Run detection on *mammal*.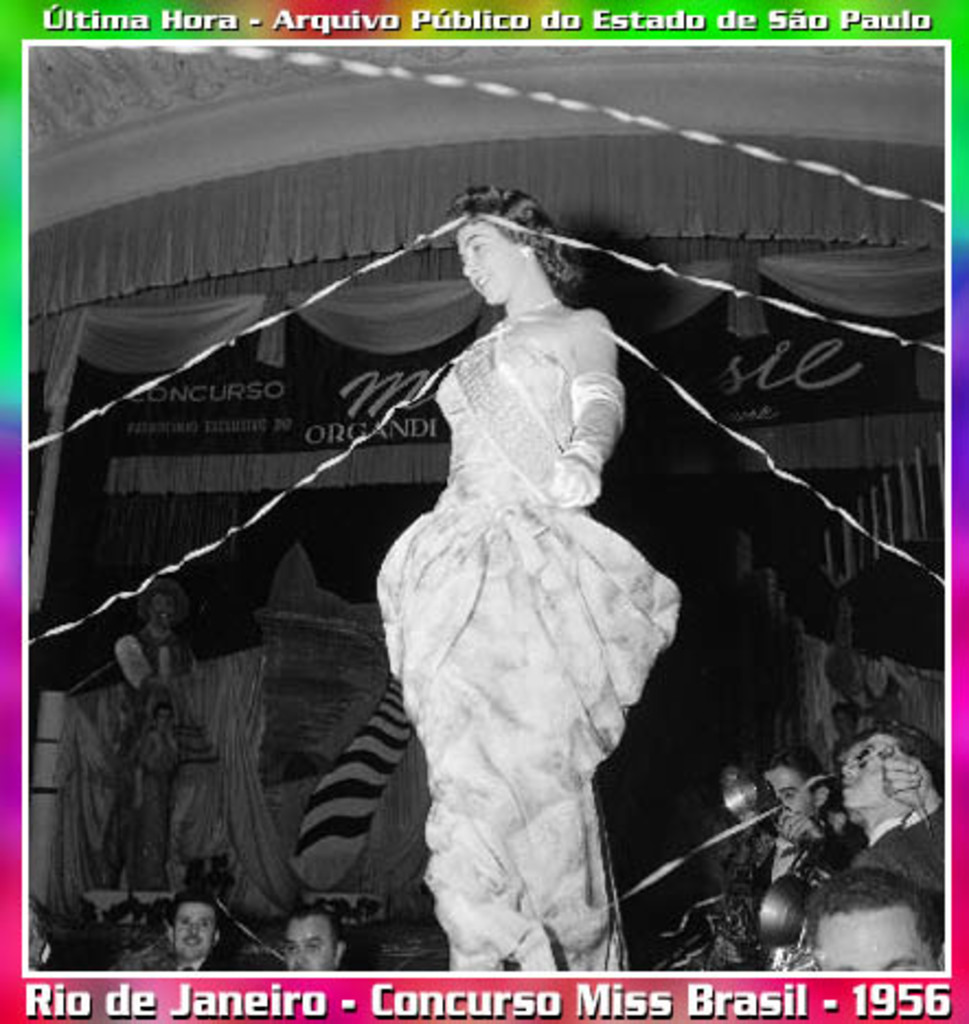
Result: locate(750, 737, 875, 971).
